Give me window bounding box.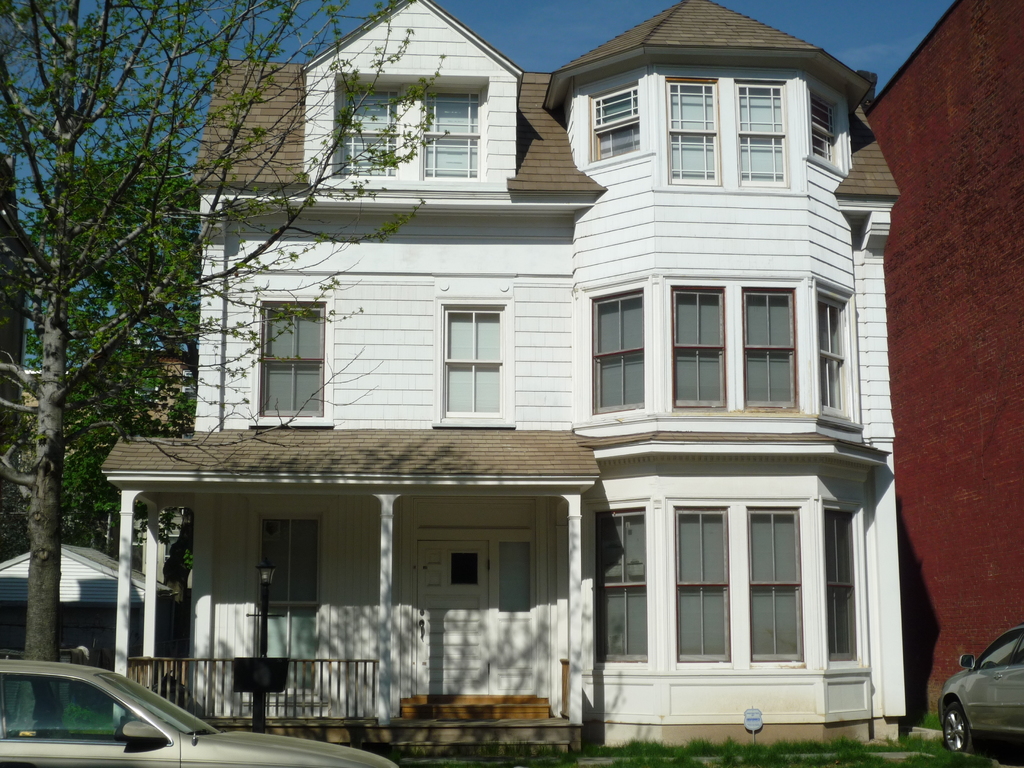
crop(972, 636, 1021, 673).
